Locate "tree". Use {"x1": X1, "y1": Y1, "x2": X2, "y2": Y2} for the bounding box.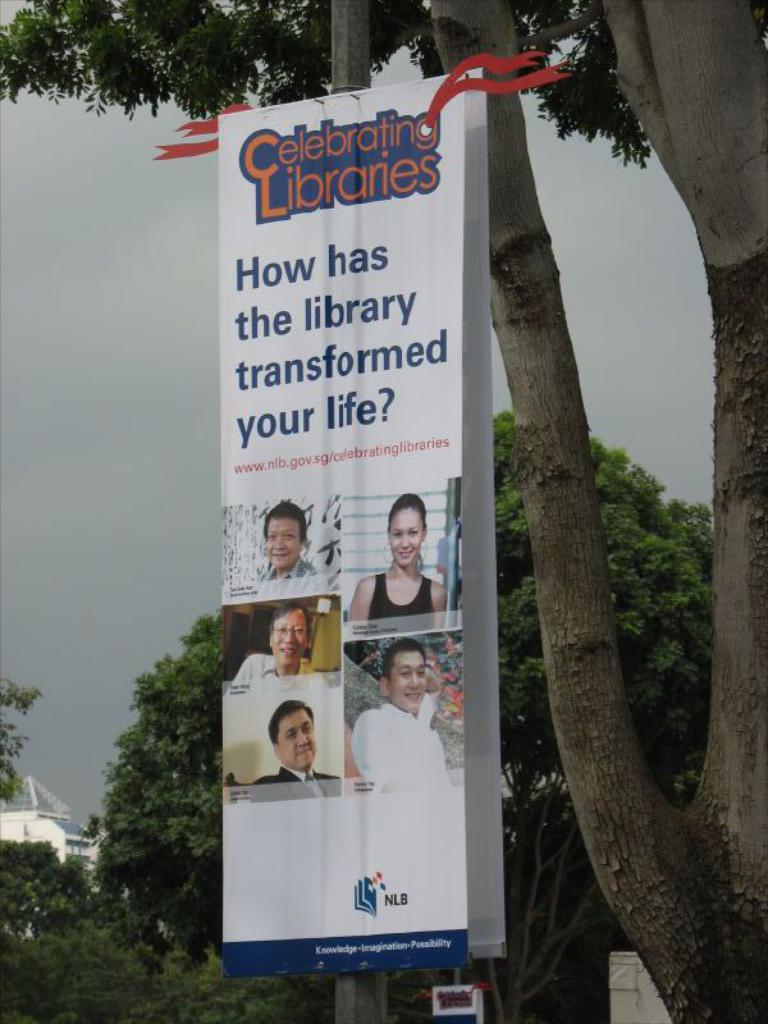
{"x1": 0, "y1": 0, "x2": 767, "y2": 1023}.
